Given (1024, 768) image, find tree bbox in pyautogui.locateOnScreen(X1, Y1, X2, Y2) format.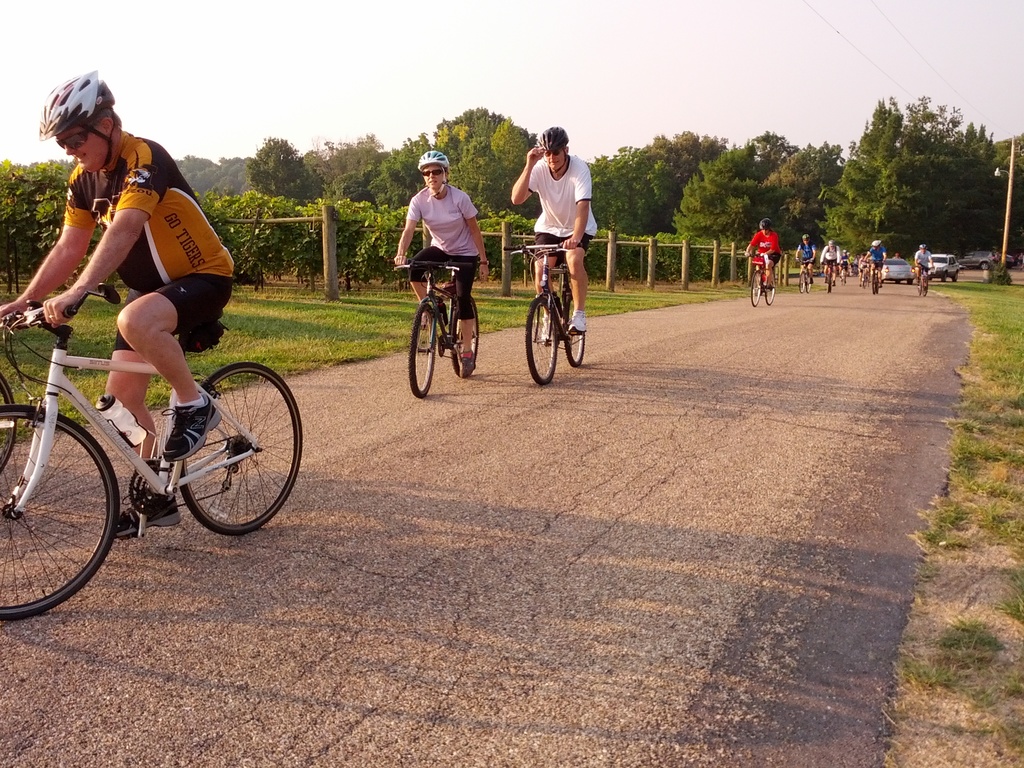
pyautogui.locateOnScreen(0, 156, 79, 291).
